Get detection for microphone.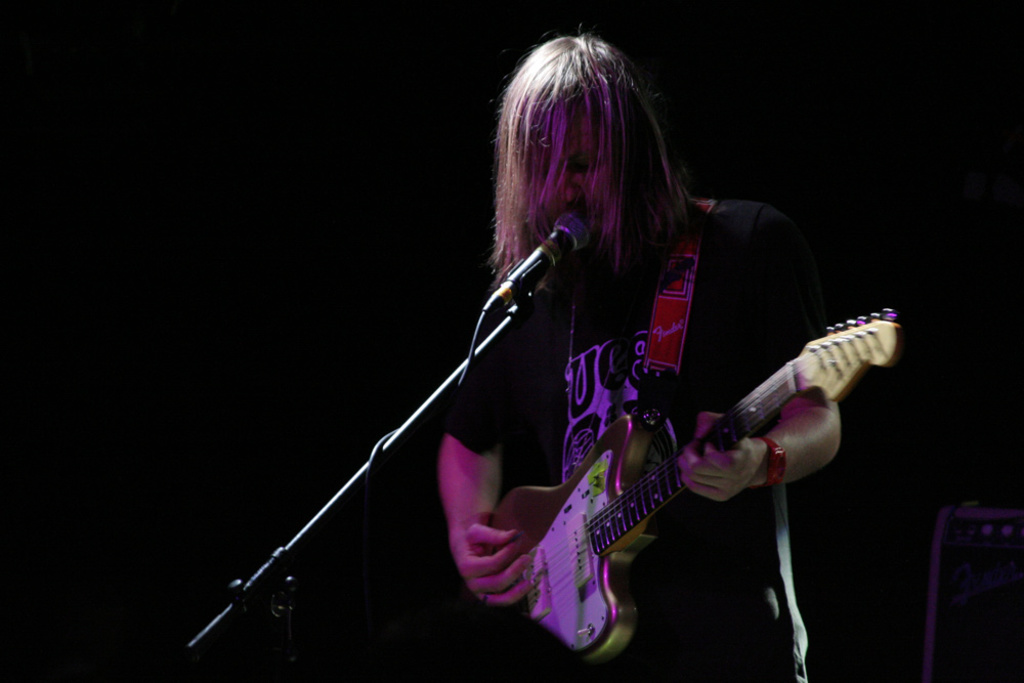
Detection: <box>472,180,618,332</box>.
